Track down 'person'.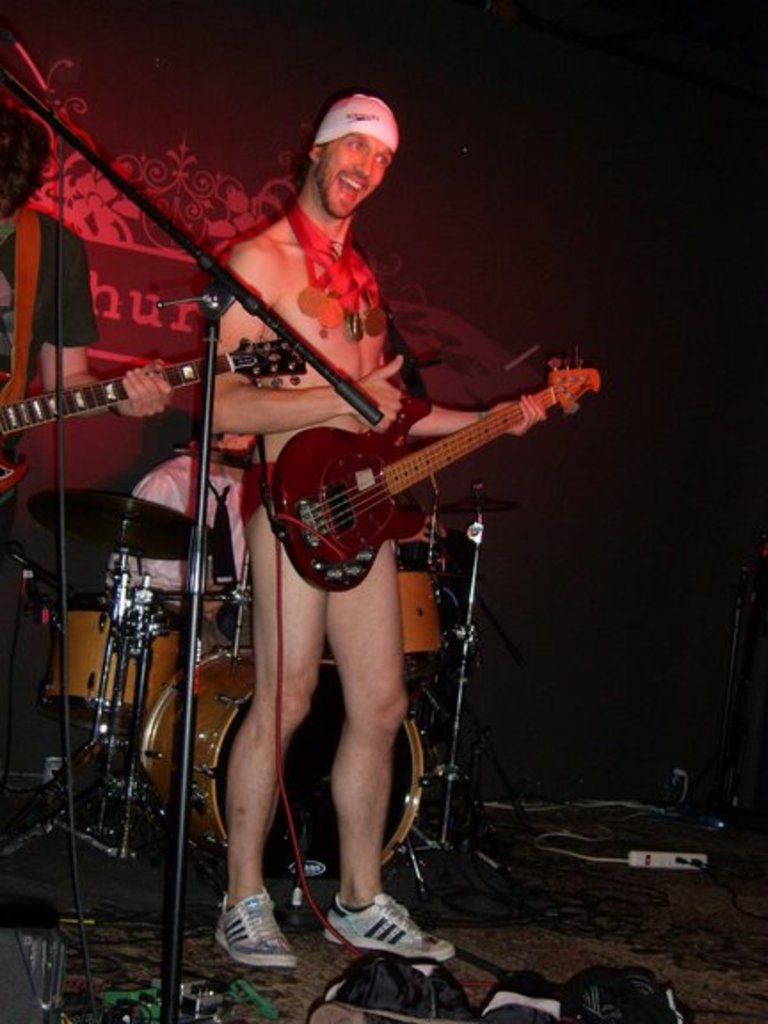
Tracked to bbox(0, 117, 176, 540).
